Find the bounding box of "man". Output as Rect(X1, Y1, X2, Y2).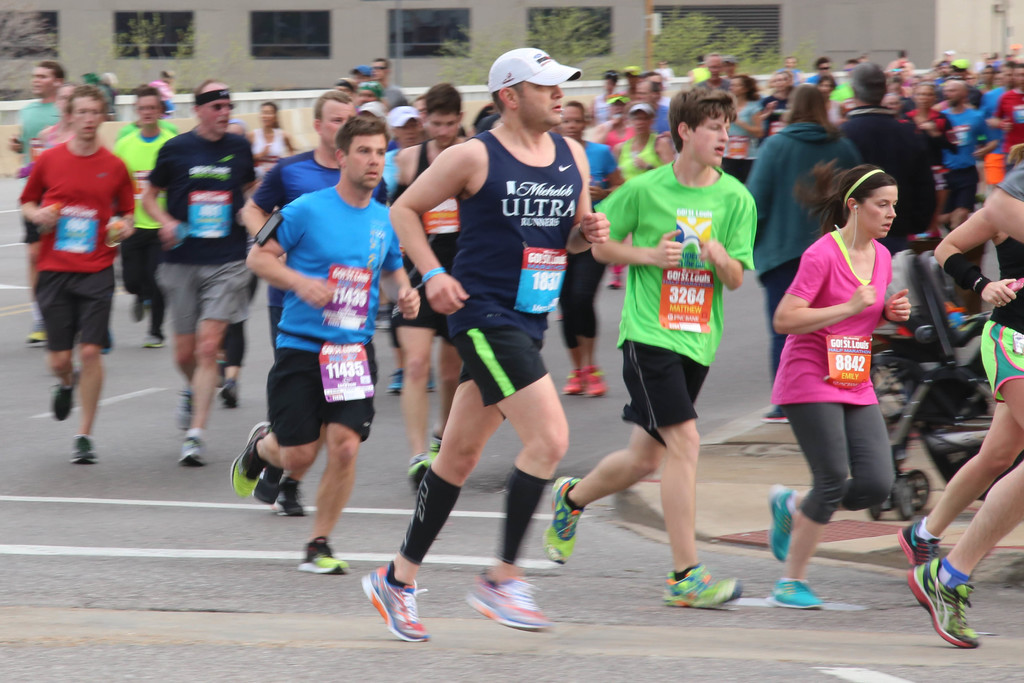
Rect(906, 149, 1023, 645).
